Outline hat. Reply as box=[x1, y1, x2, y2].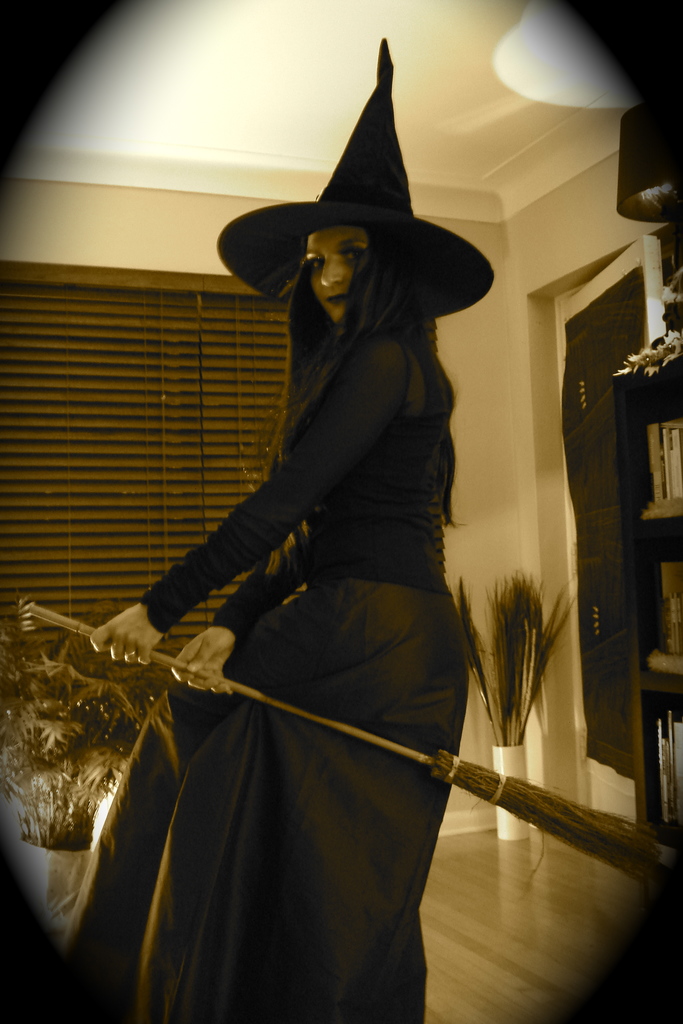
box=[215, 36, 499, 323].
